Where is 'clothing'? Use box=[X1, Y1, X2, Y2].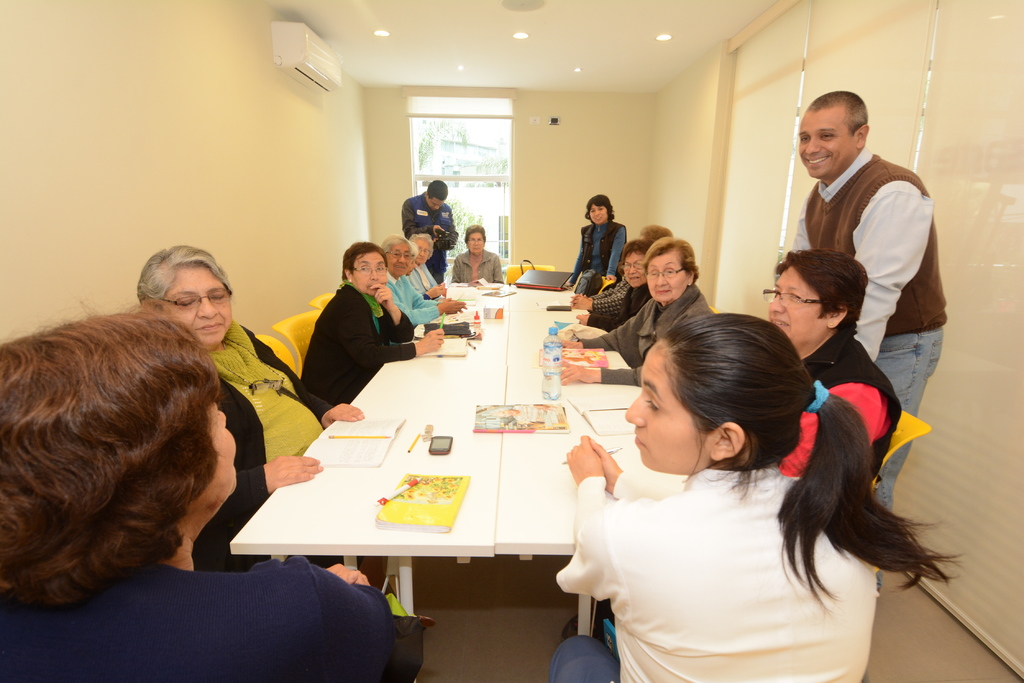
box=[202, 314, 349, 575].
